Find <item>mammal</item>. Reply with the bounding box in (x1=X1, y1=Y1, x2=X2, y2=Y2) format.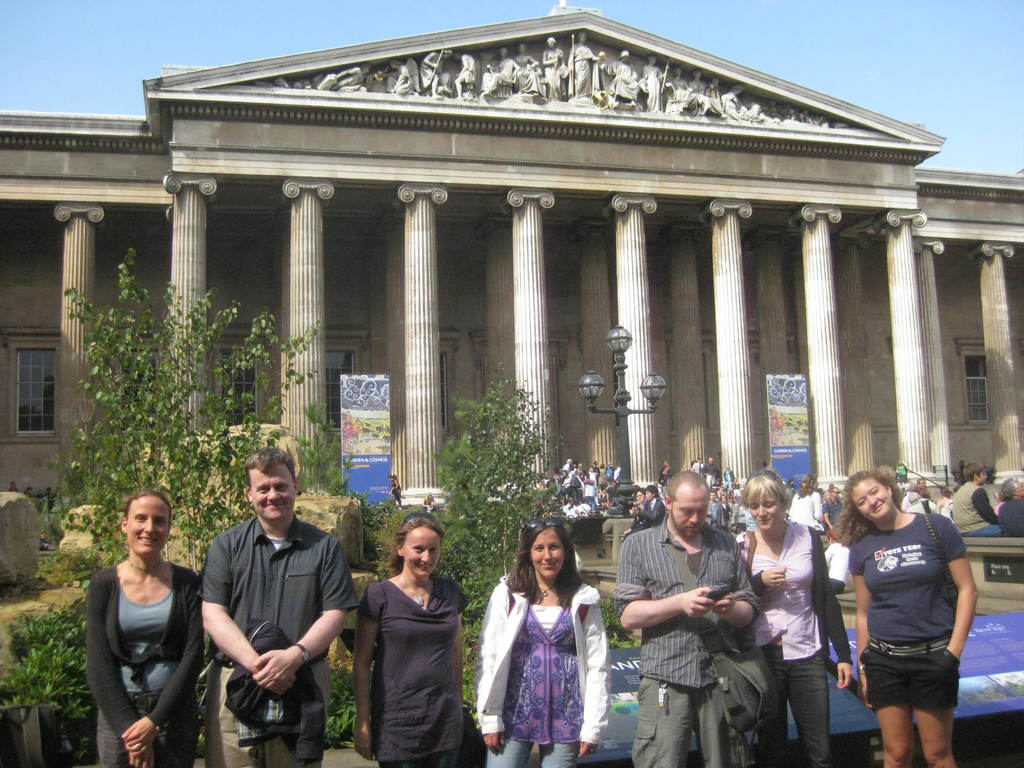
(x1=995, y1=483, x2=1006, y2=511).
